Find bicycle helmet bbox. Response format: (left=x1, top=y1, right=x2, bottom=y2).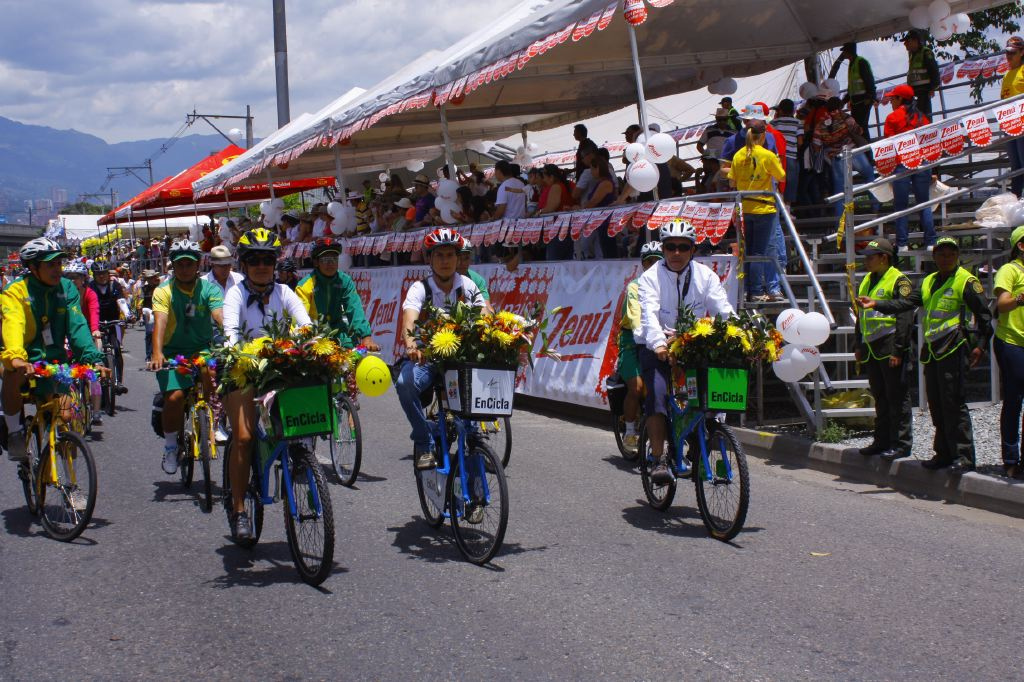
(left=640, top=239, right=666, bottom=261).
